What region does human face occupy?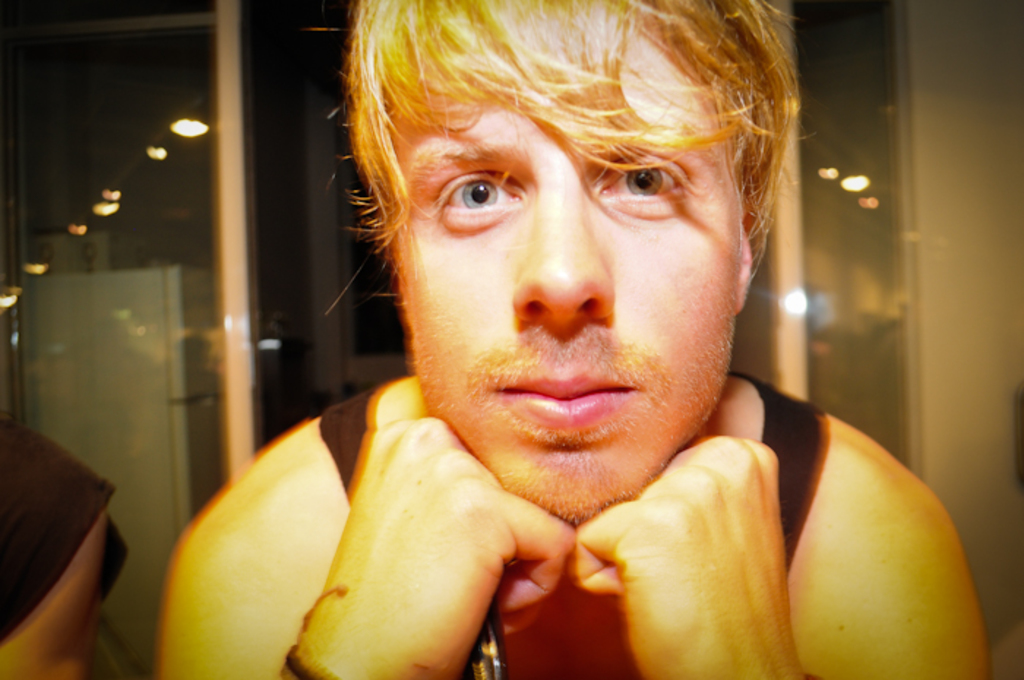
<box>382,15,737,519</box>.
